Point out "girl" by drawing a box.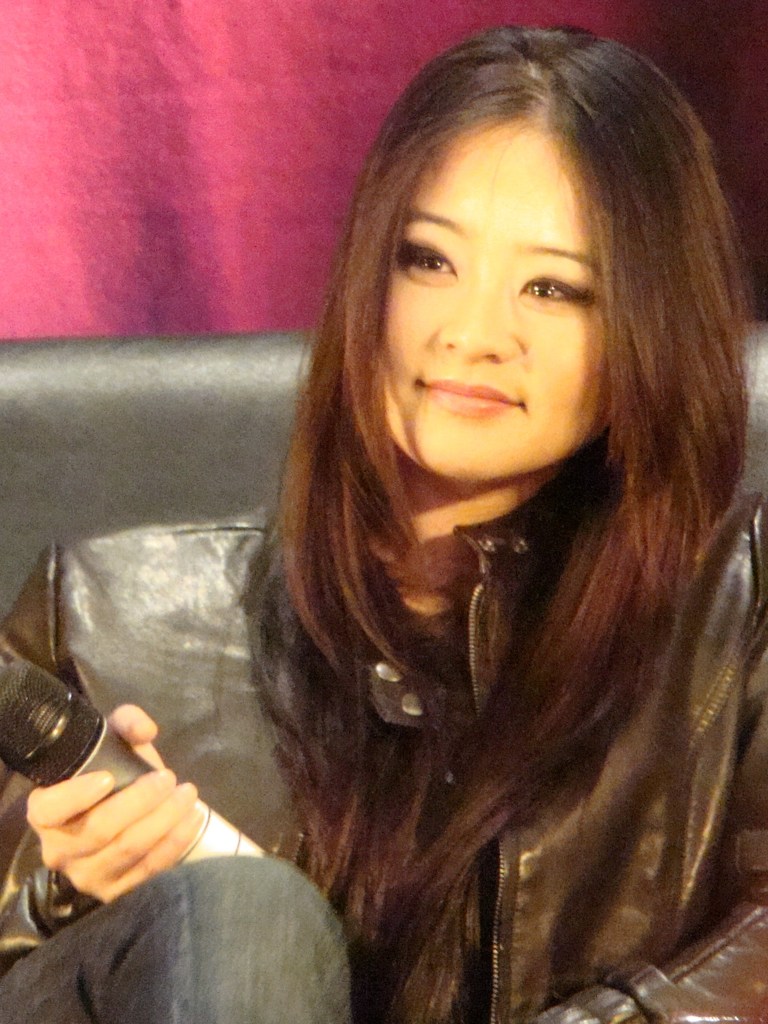
0,26,767,1023.
